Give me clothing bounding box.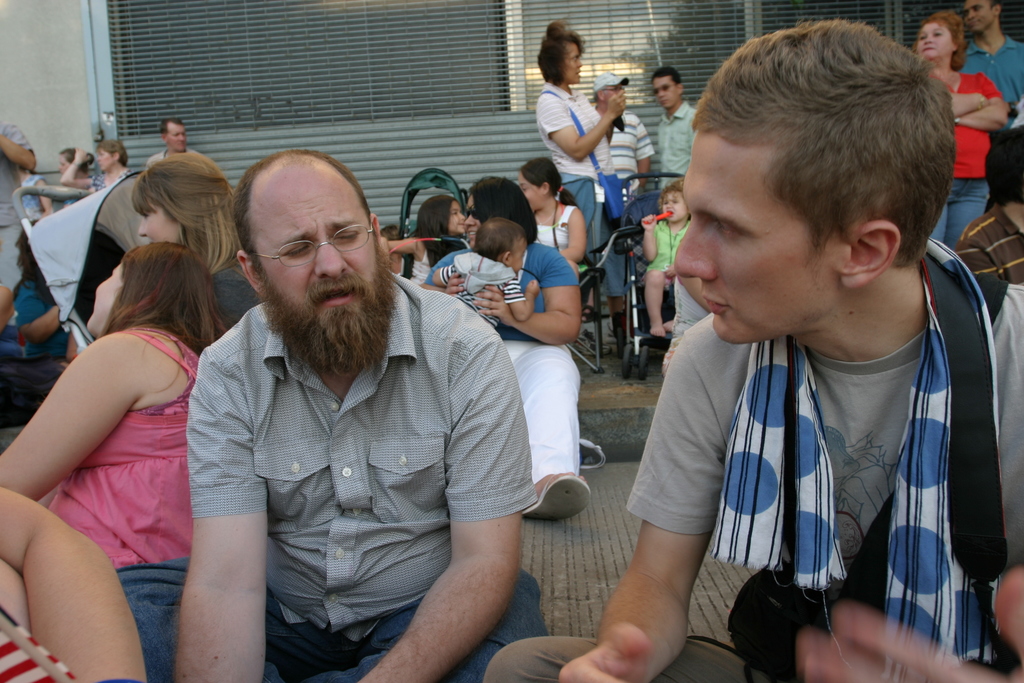
[x1=466, y1=280, x2=1023, y2=682].
